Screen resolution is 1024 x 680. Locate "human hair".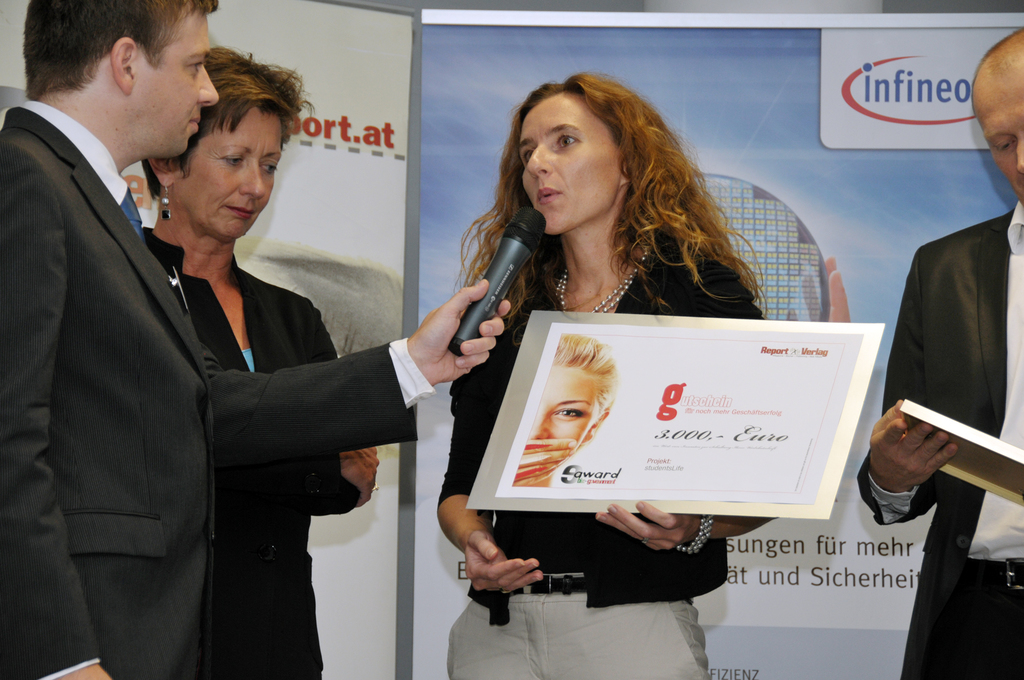
left=138, top=44, right=312, bottom=203.
